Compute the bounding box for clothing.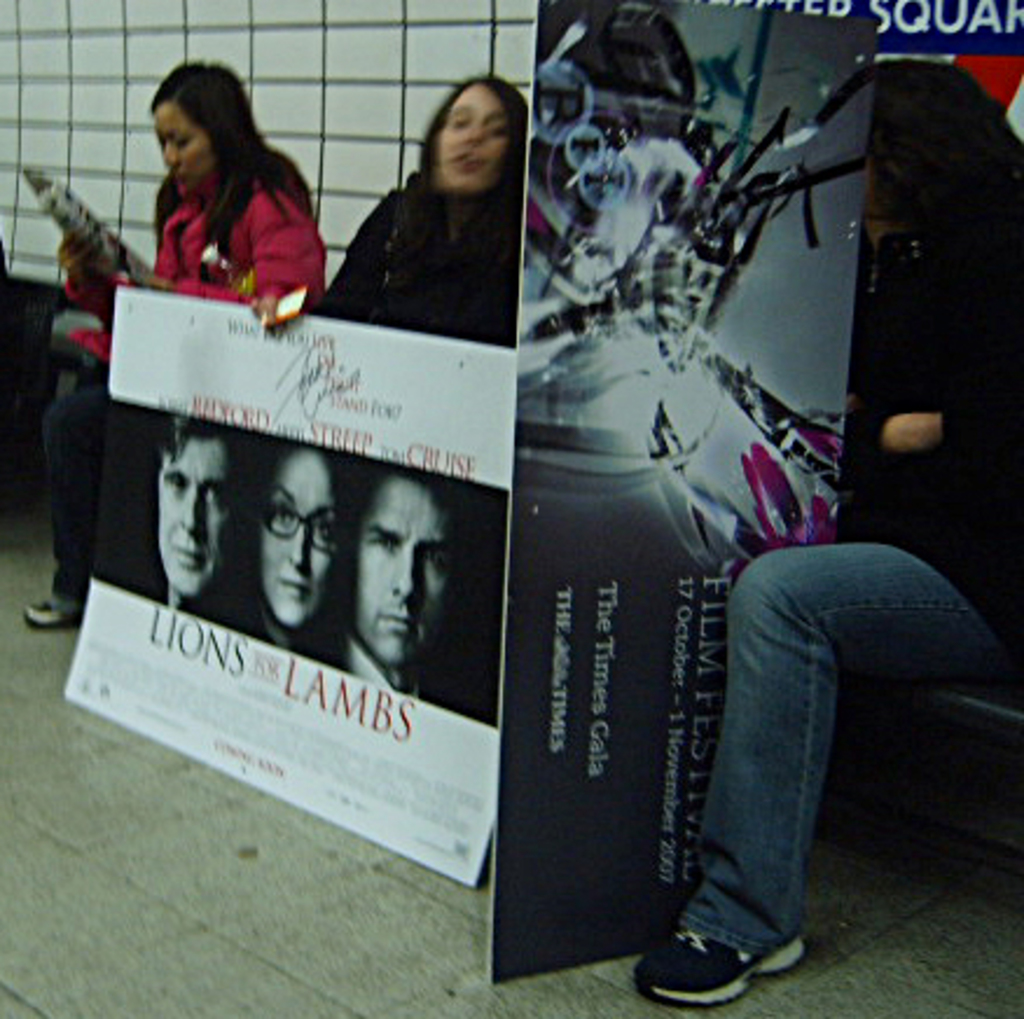
region(666, 196, 1022, 961).
